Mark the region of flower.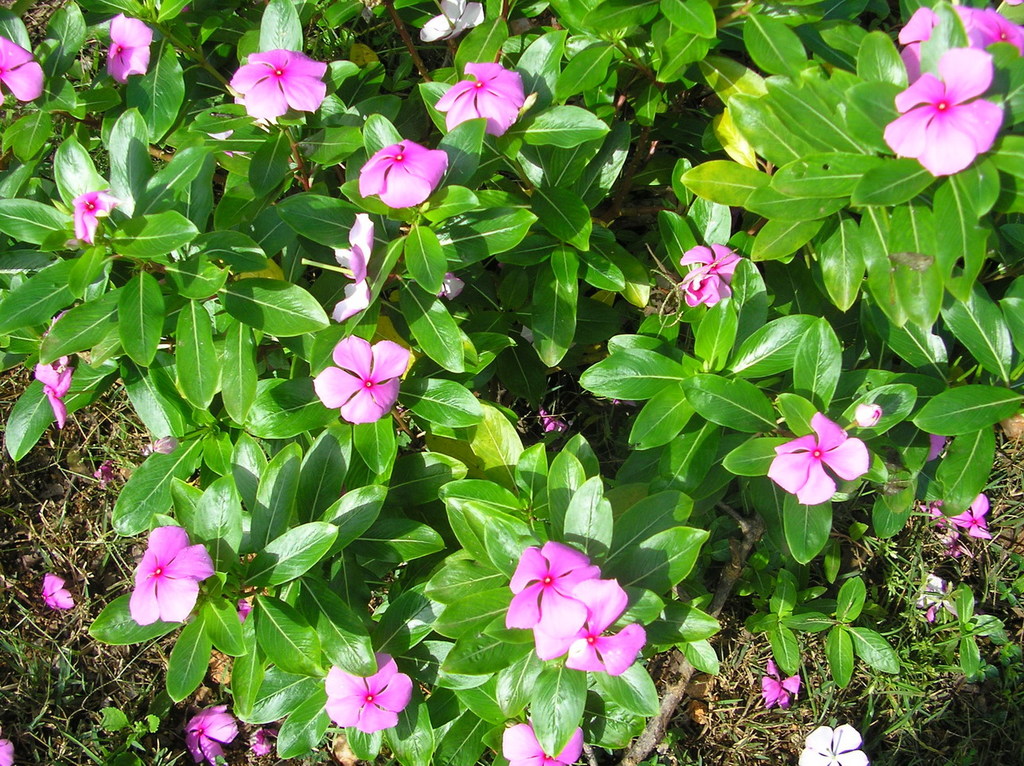
Region: detection(502, 716, 586, 765).
